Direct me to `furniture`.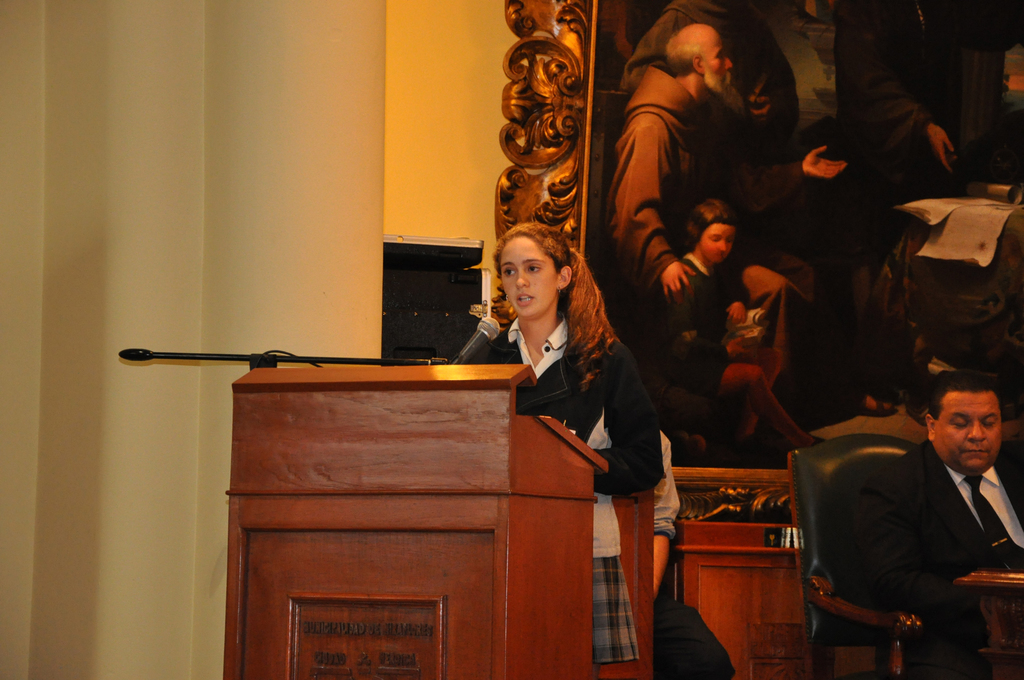
Direction: [673,519,903,679].
